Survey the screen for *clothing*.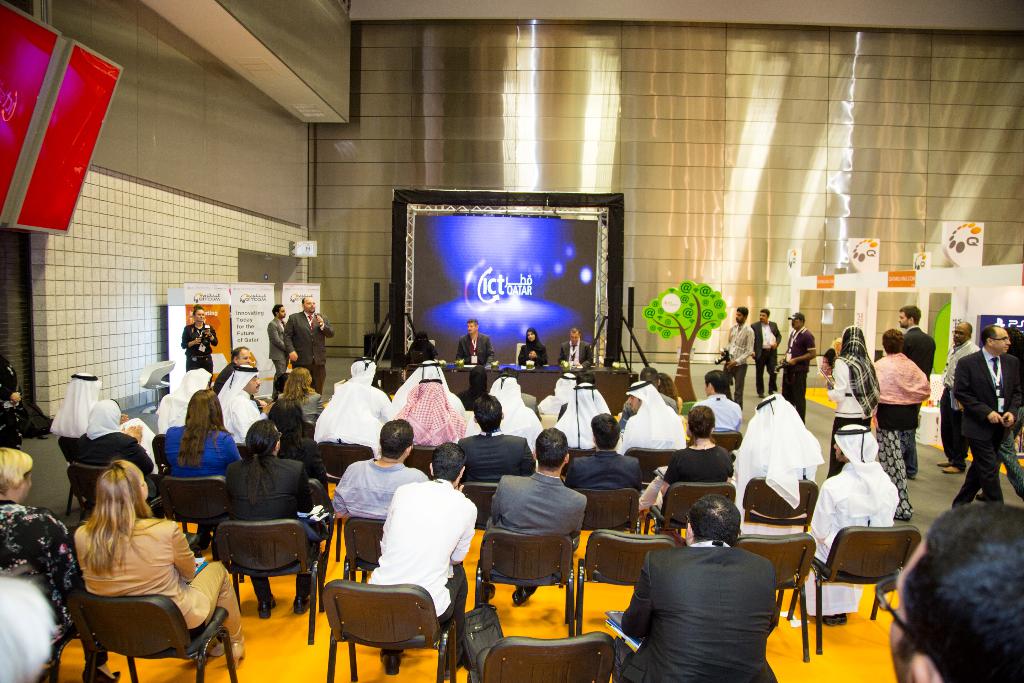
Survey found: box(566, 449, 633, 486).
